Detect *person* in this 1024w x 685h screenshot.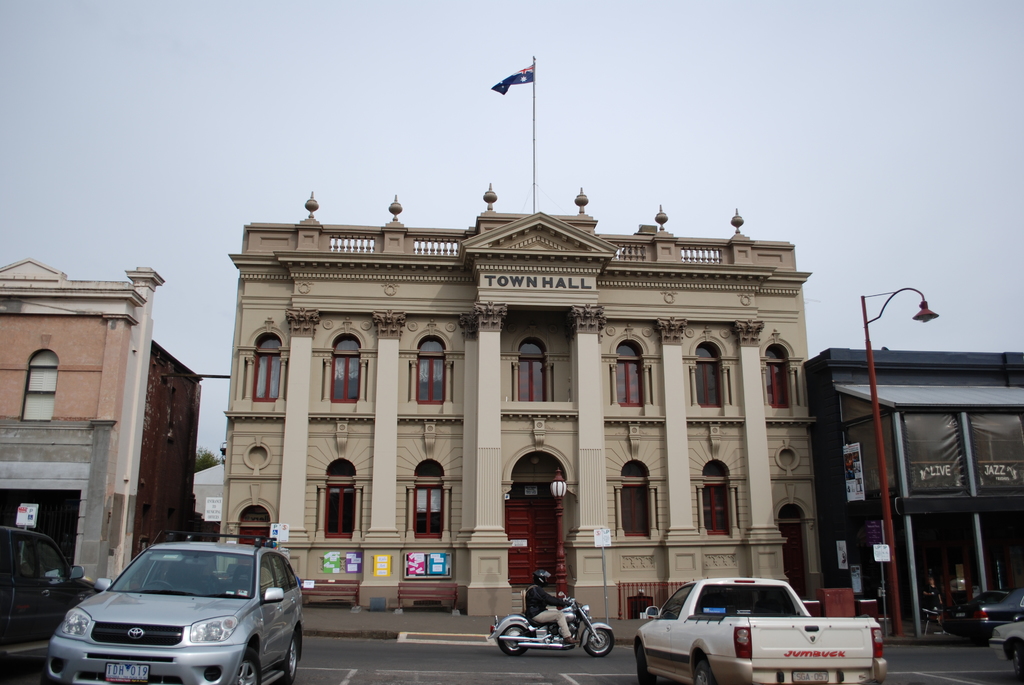
Detection: bbox=[520, 568, 579, 642].
